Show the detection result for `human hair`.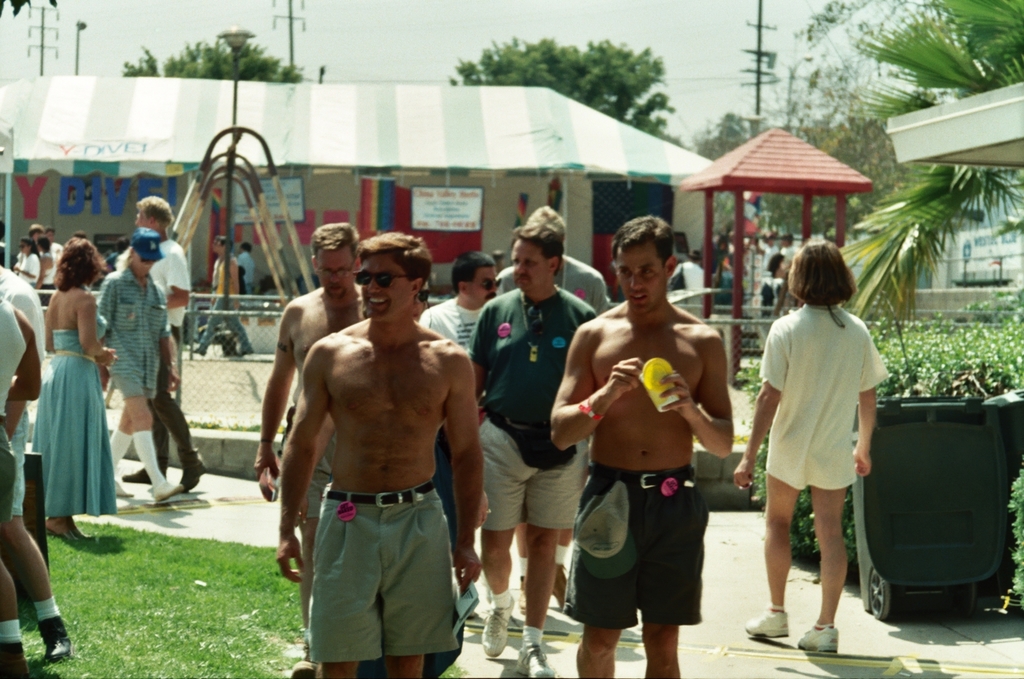
(239,242,255,255).
